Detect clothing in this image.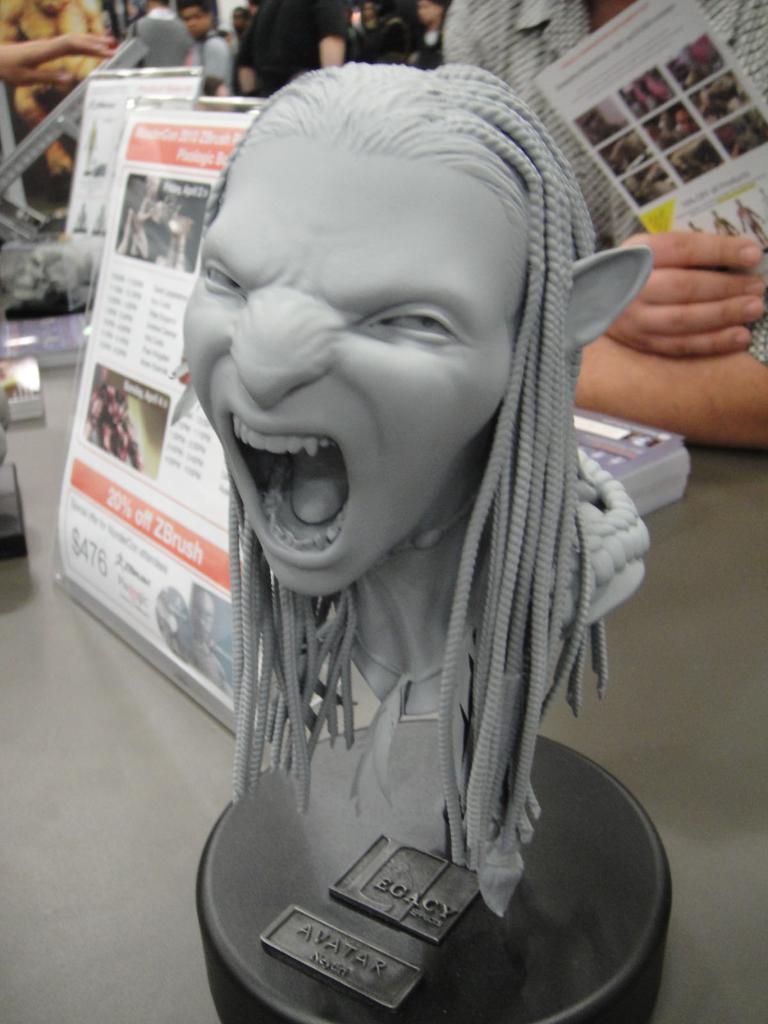
Detection: 239 6 342 83.
